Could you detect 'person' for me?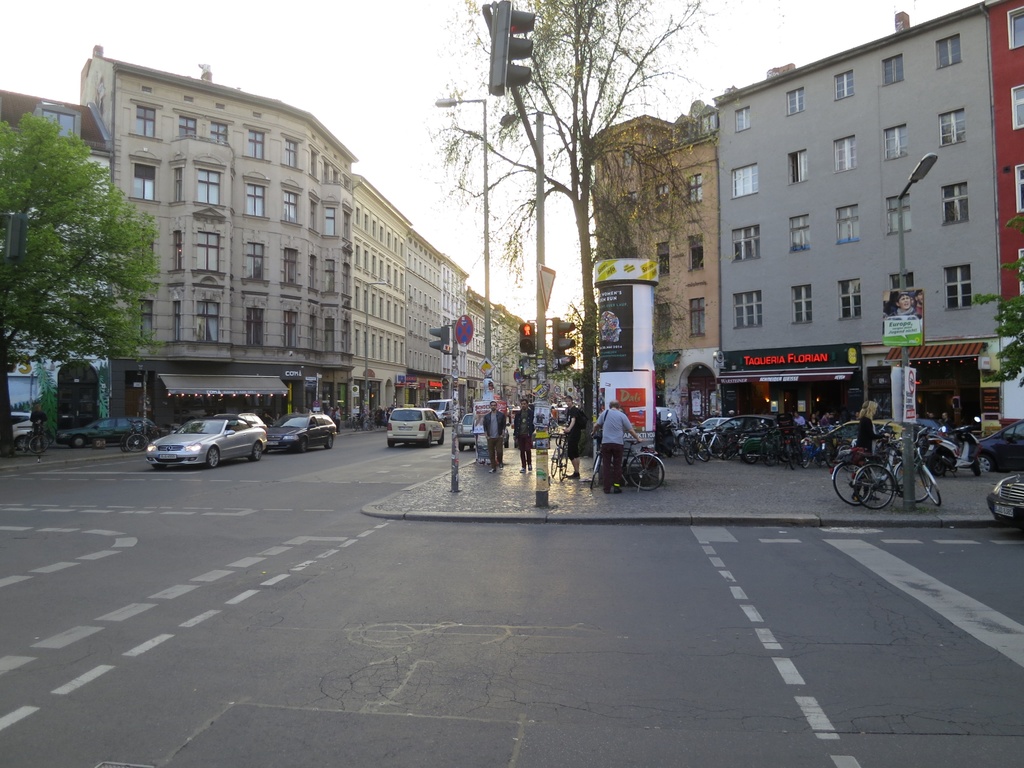
Detection result: x1=794, y1=409, x2=809, y2=431.
